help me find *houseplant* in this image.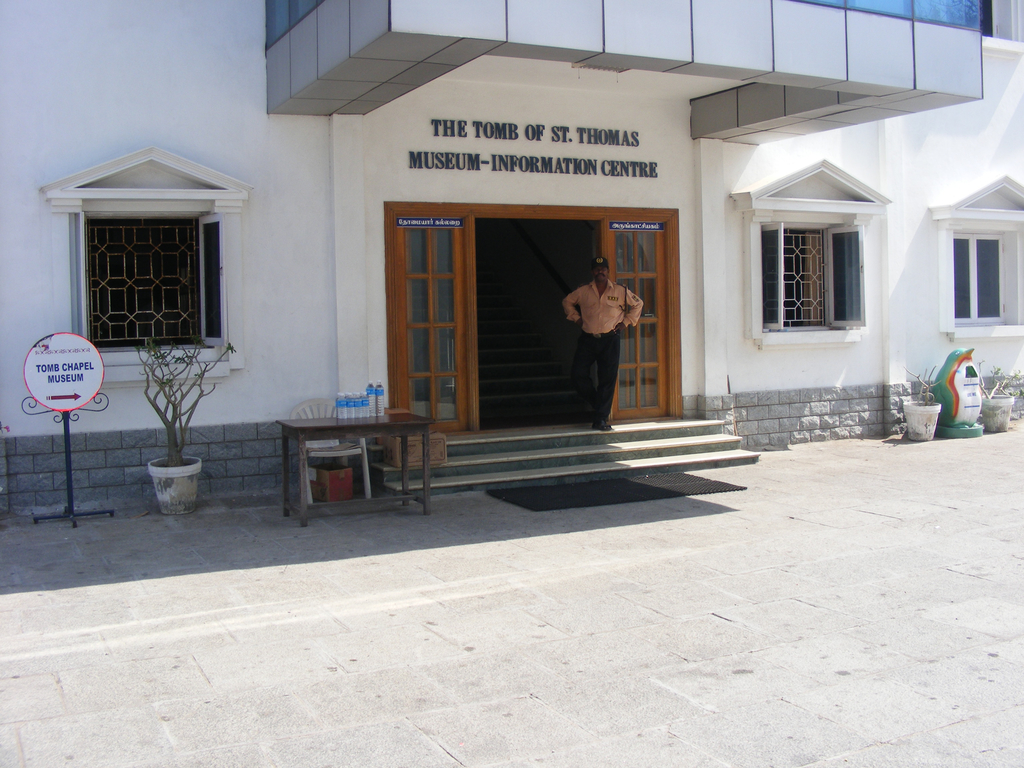
Found it: {"left": 900, "top": 358, "right": 945, "bottom": 445}.
